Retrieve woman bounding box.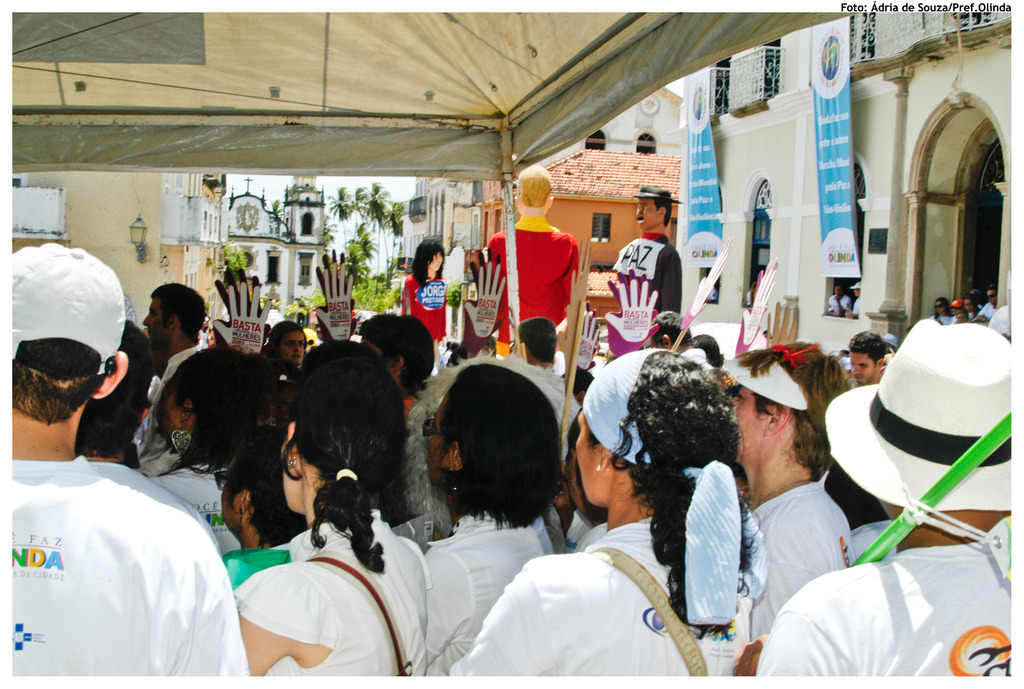
Bounding box: crop(234, 350, 430, 657).
